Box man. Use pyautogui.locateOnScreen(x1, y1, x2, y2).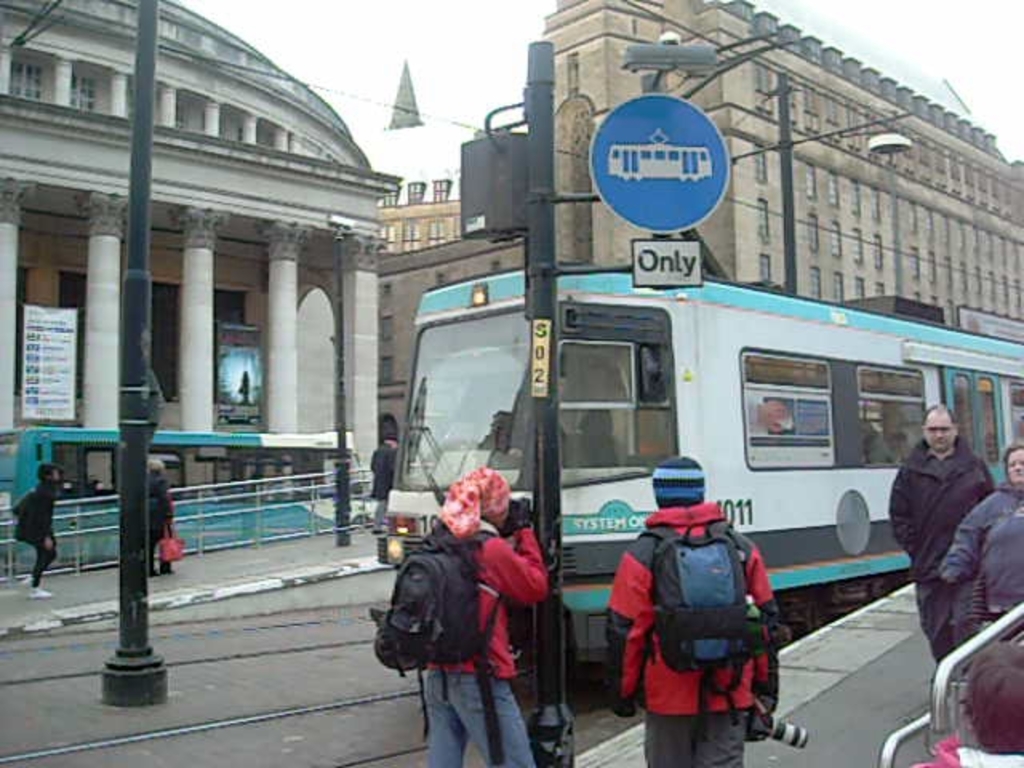
pyautogui.locateOnScreen(893, 381, 1006, 686).
